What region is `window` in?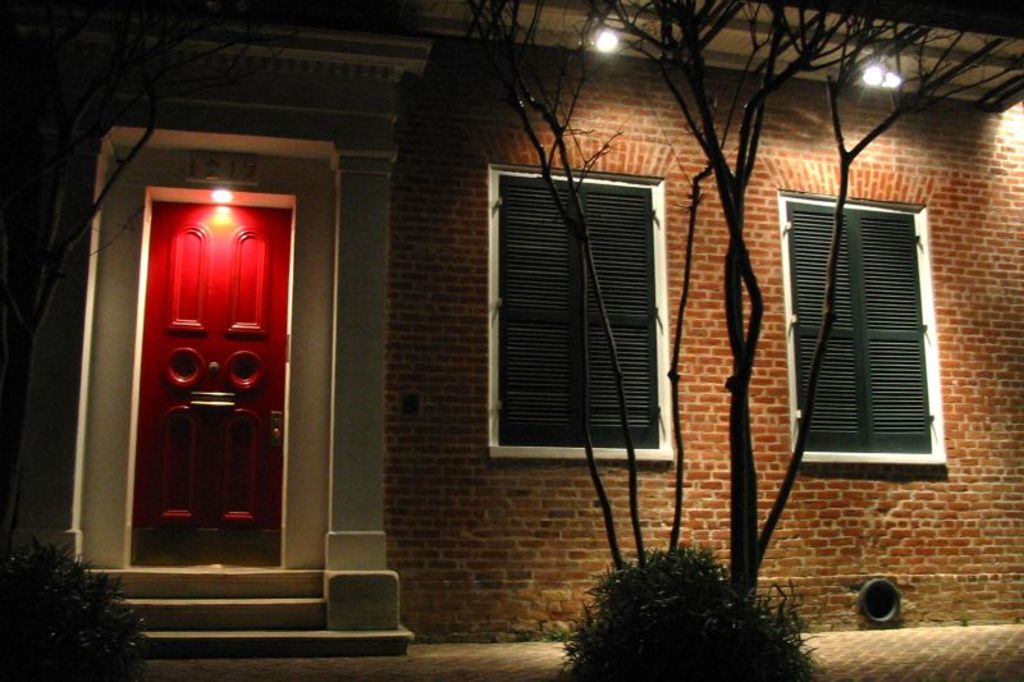
left=773, top=205, right=945, bottom=459.
